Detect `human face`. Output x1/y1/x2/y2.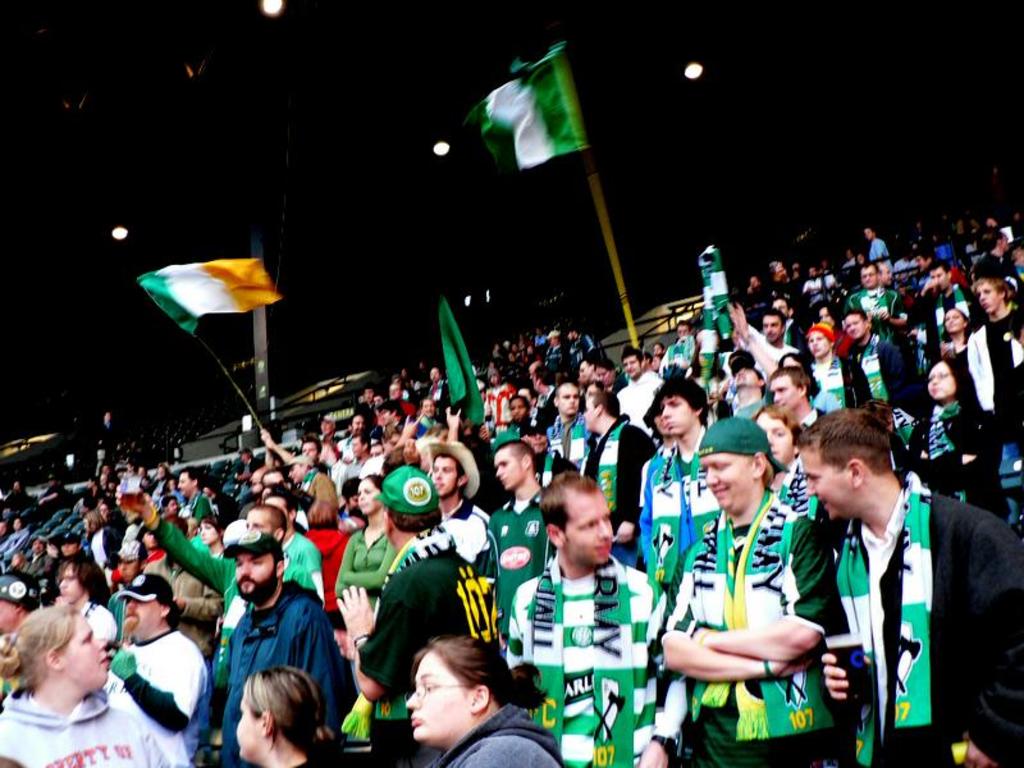
0/598/23/637.
